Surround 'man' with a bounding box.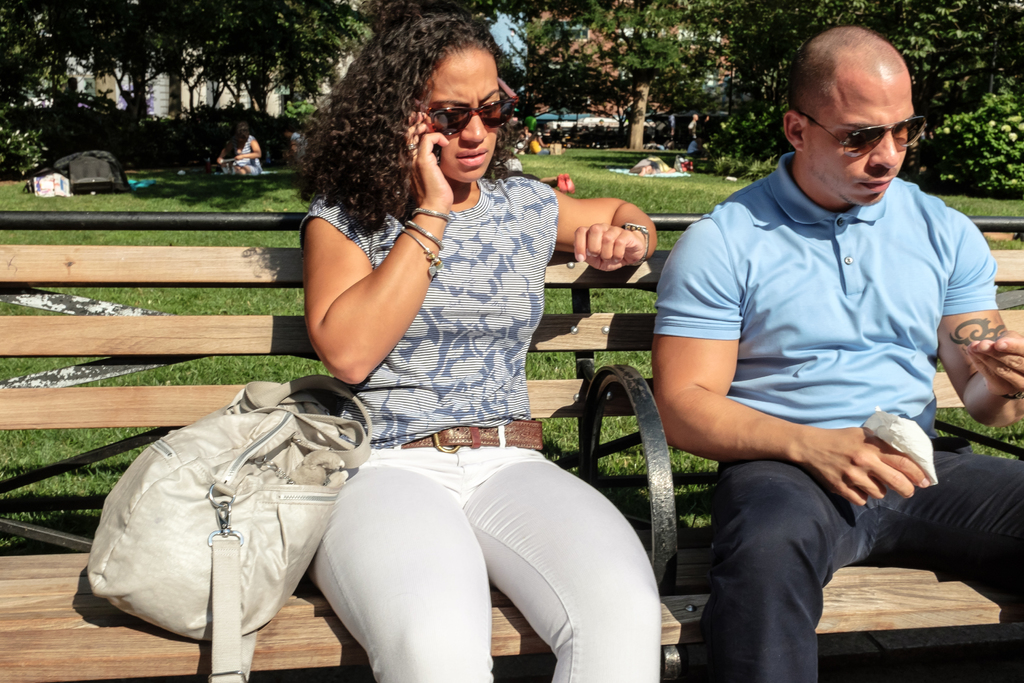
bbox=[618, 45, 998, 675].
